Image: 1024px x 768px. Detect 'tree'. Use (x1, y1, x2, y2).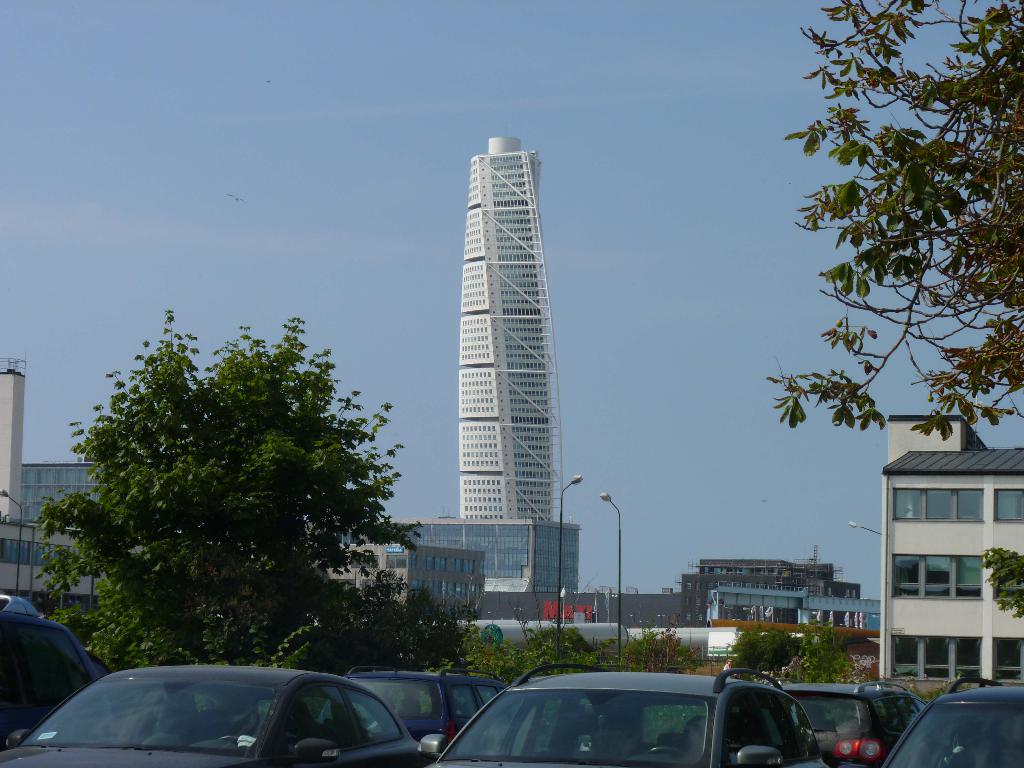
(763, 0, 1023, 428).
